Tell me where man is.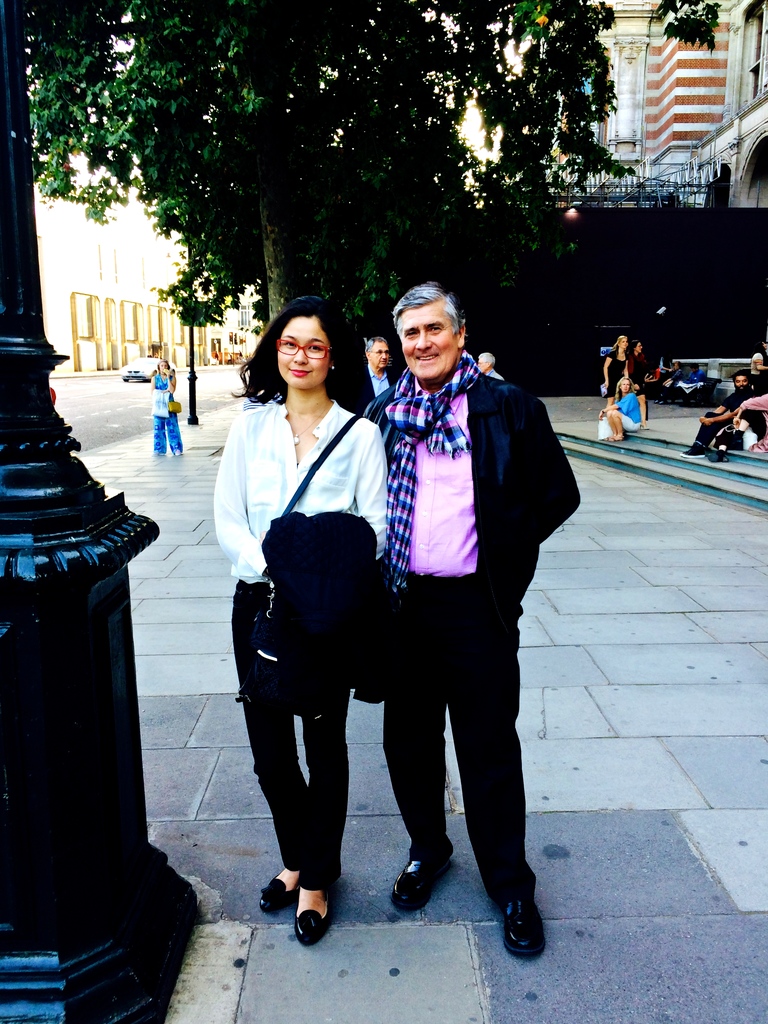
man is at (left=475, top=352, right=502, bottom=380).
